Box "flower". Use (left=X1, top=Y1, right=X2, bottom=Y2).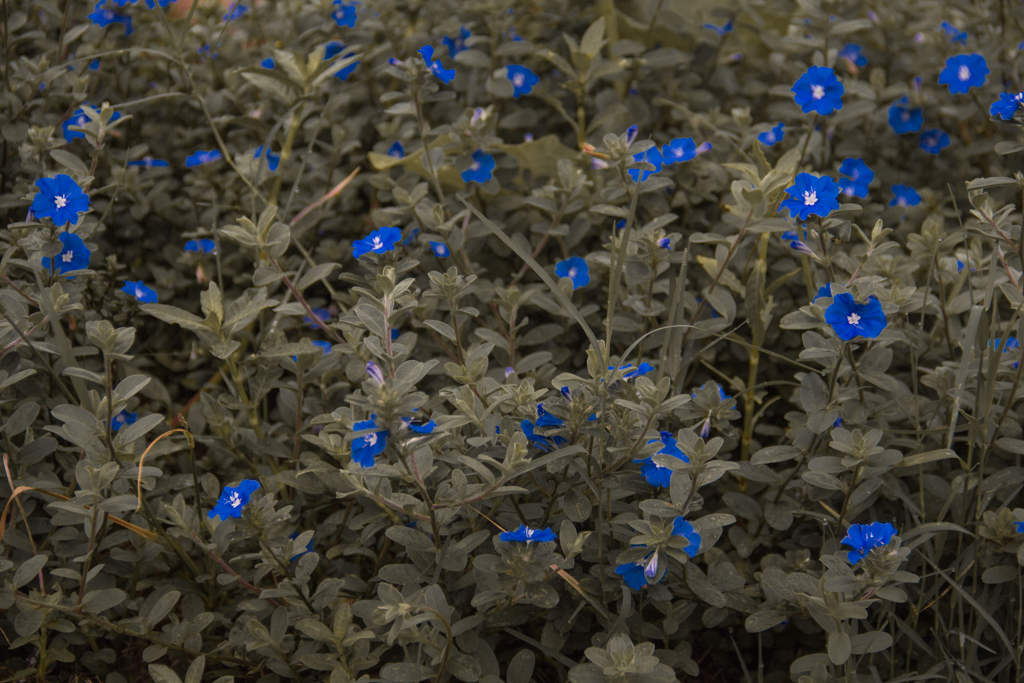
(left=613, top=550, right=649, bottom=598).
